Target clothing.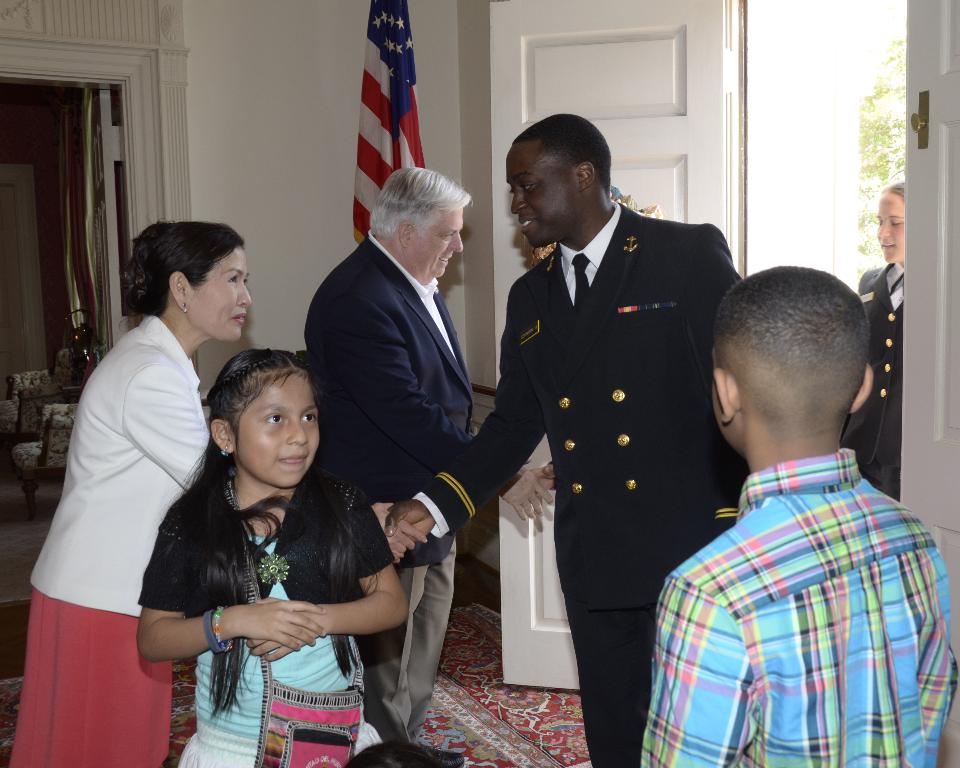
Target region: [x1=478, y1=197, x2=733, y2=717].
